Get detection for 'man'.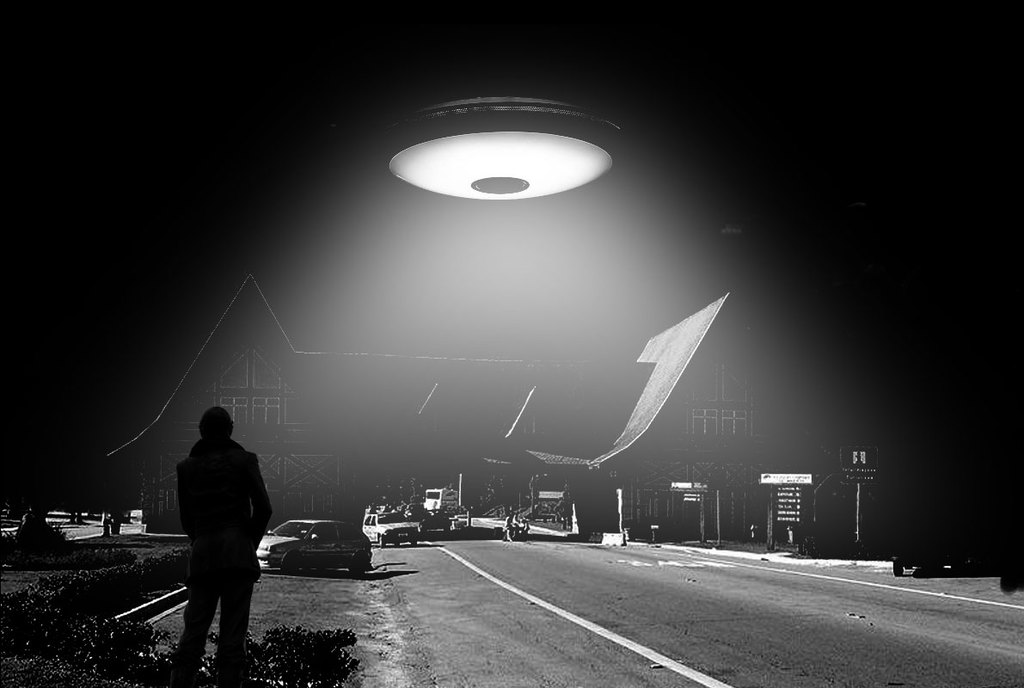
Detection: [x1=166, y1=408, x2=281, y2=687].
